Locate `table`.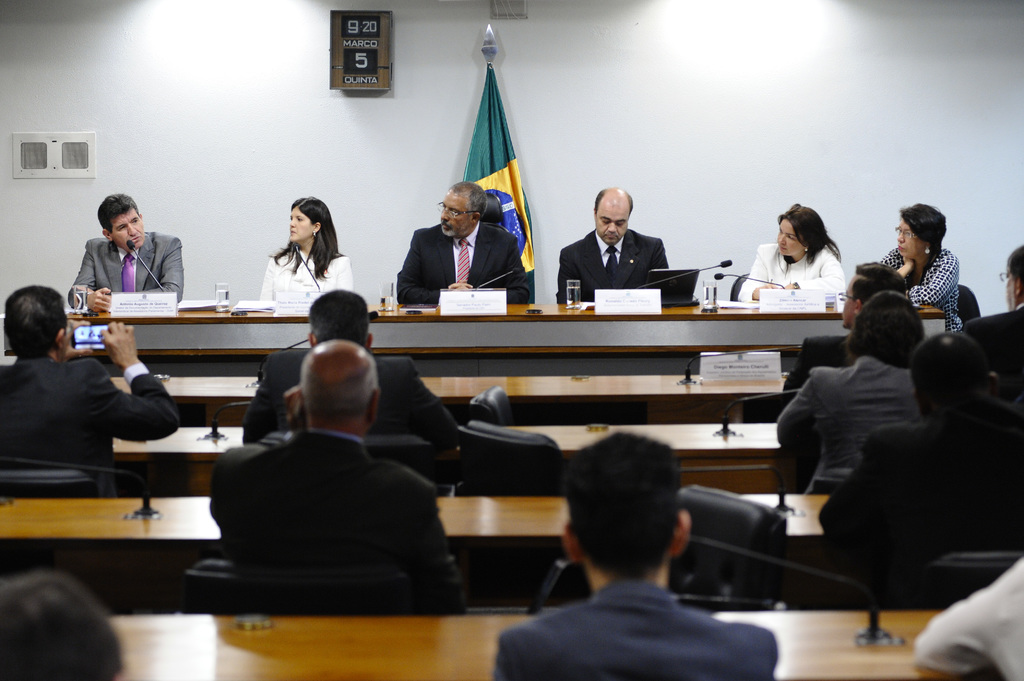
Bounding box: [44, 282, 324, 410].
